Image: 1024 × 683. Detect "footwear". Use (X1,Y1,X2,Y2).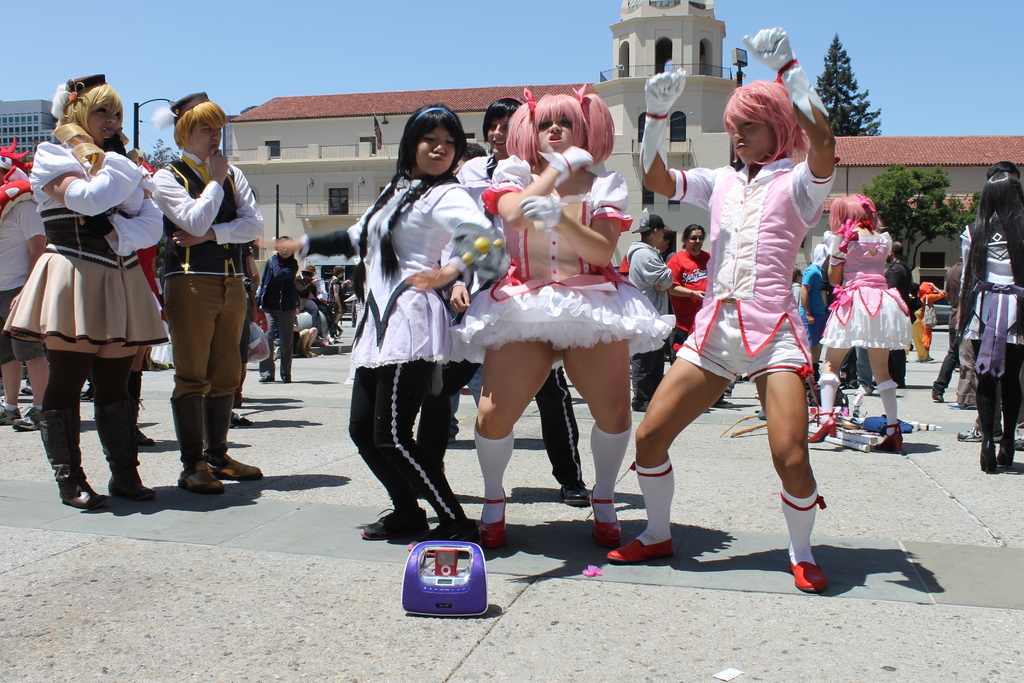
(13,404,38,433).
